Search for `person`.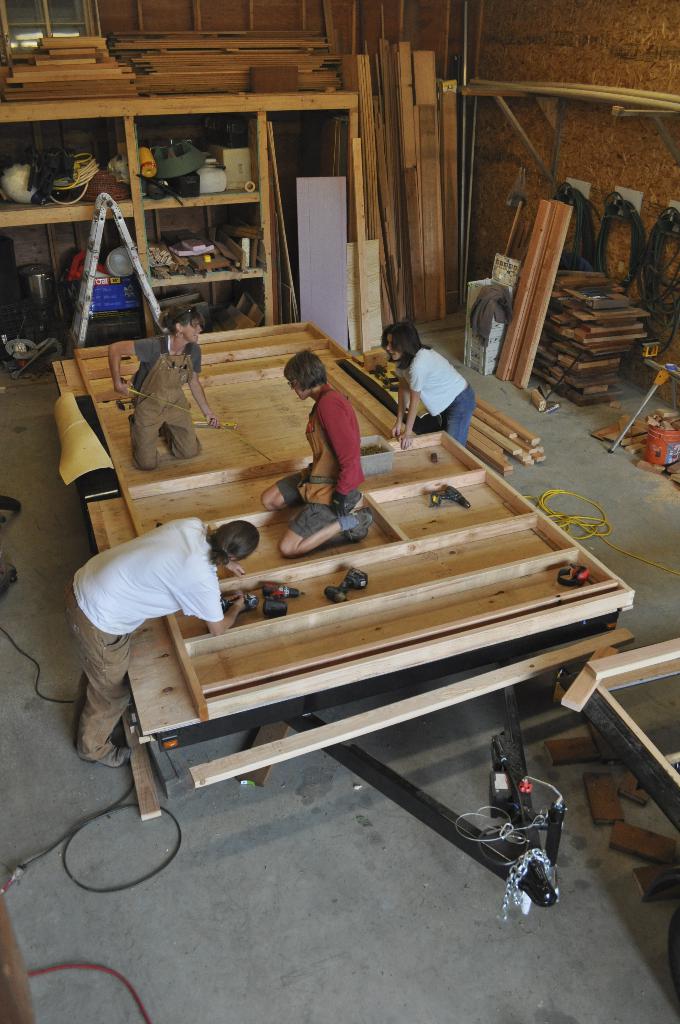
Found at box(282, 332, 373, 541).
